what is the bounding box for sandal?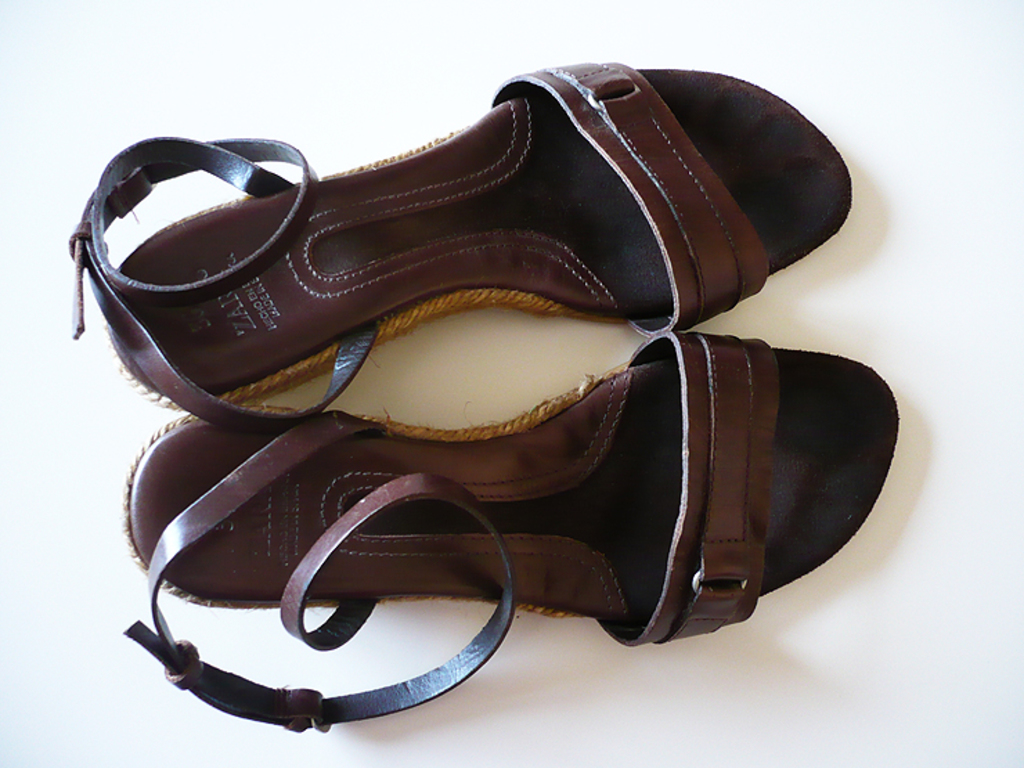
region(71, 62, 897, 726).
